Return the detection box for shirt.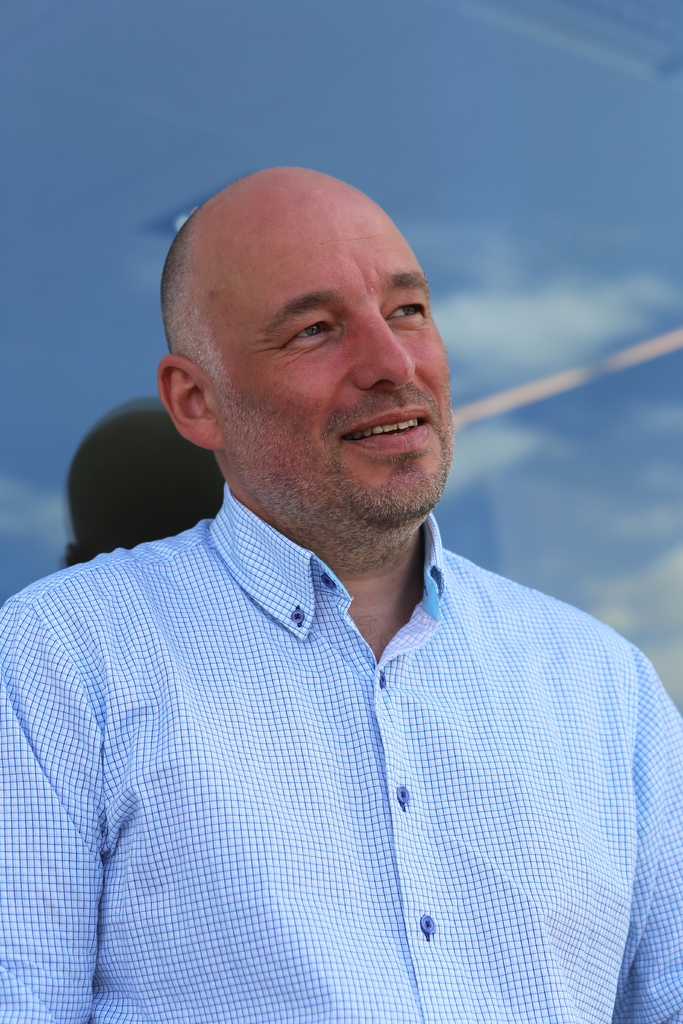
10 356 650 1012.
